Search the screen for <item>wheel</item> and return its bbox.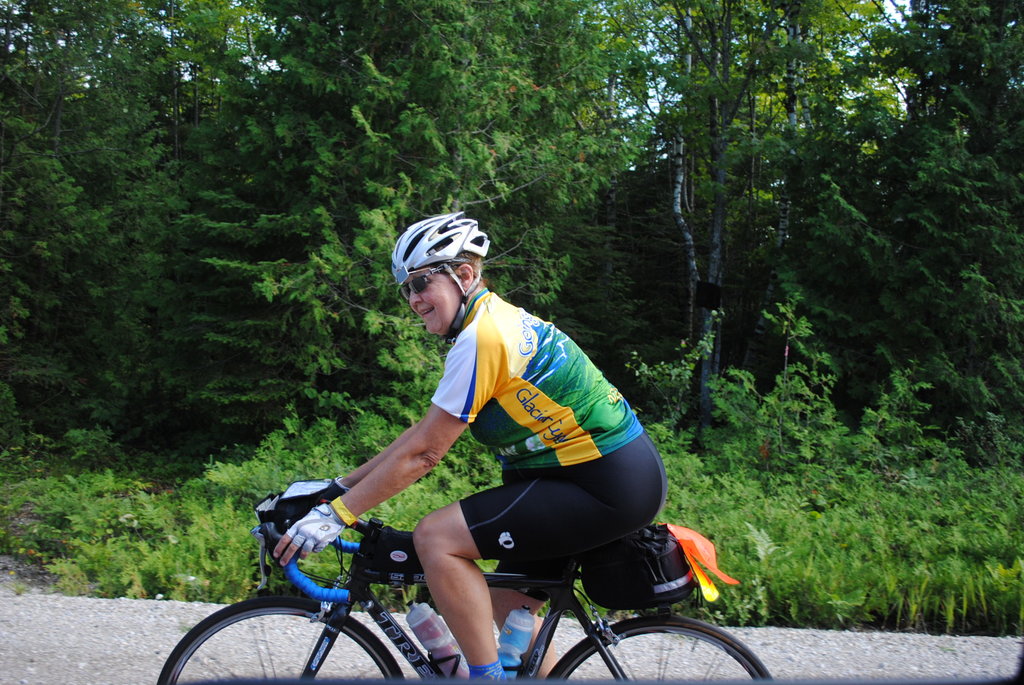
Found: region(550, 612, 771, 684).
